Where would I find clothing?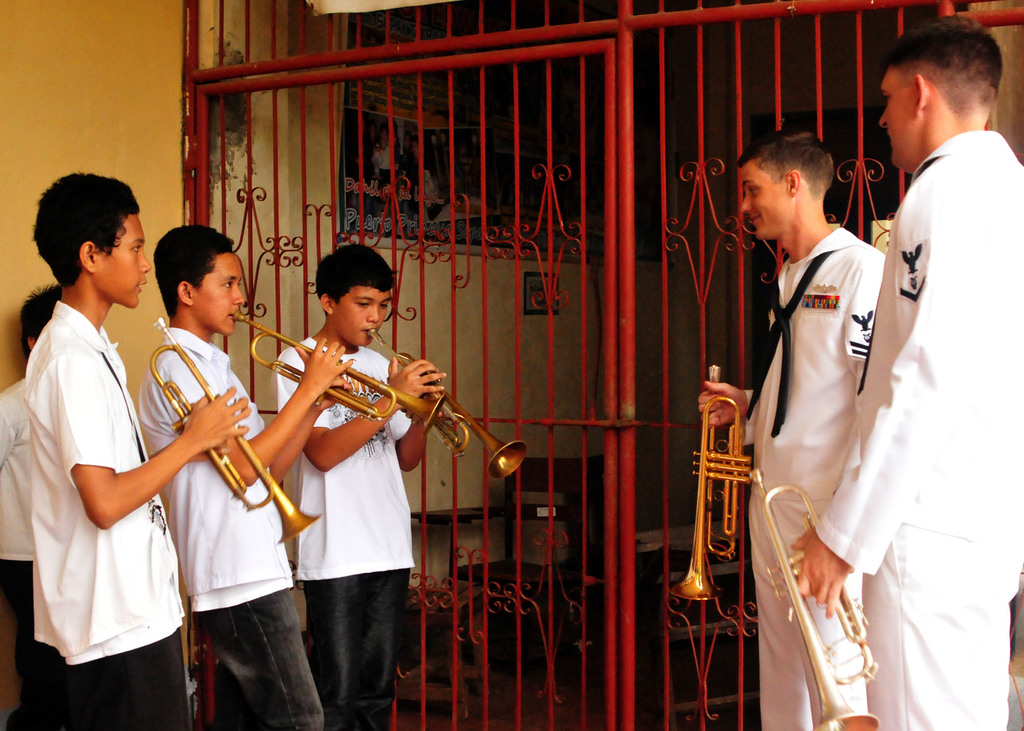
At bbox=[21, 298, 195, 730].
